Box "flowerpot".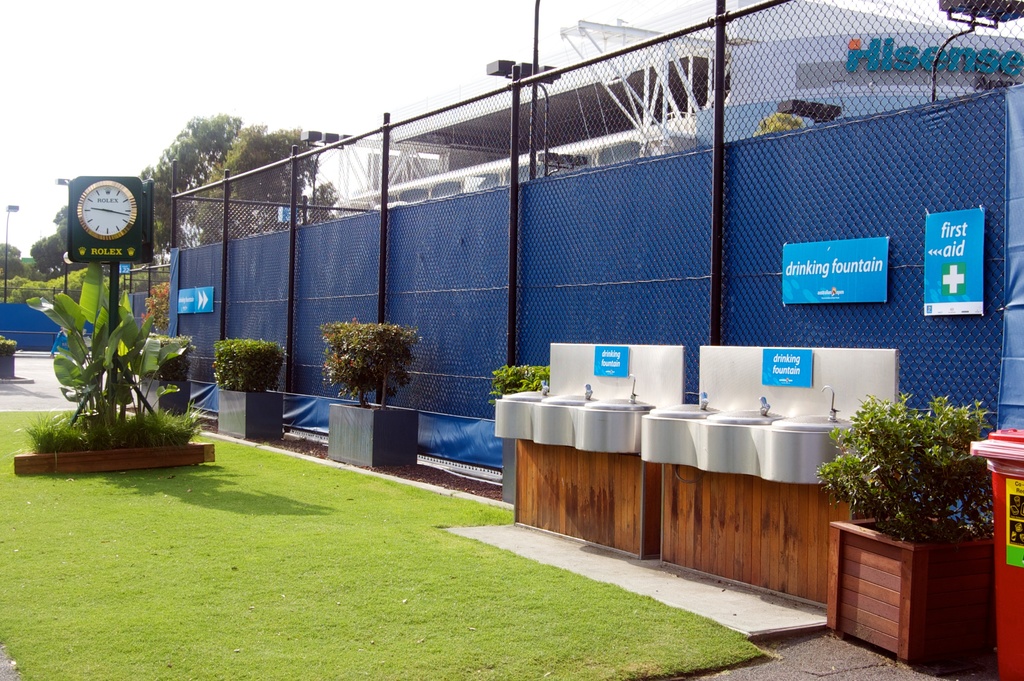
detection(500, 436, 514, 504).
